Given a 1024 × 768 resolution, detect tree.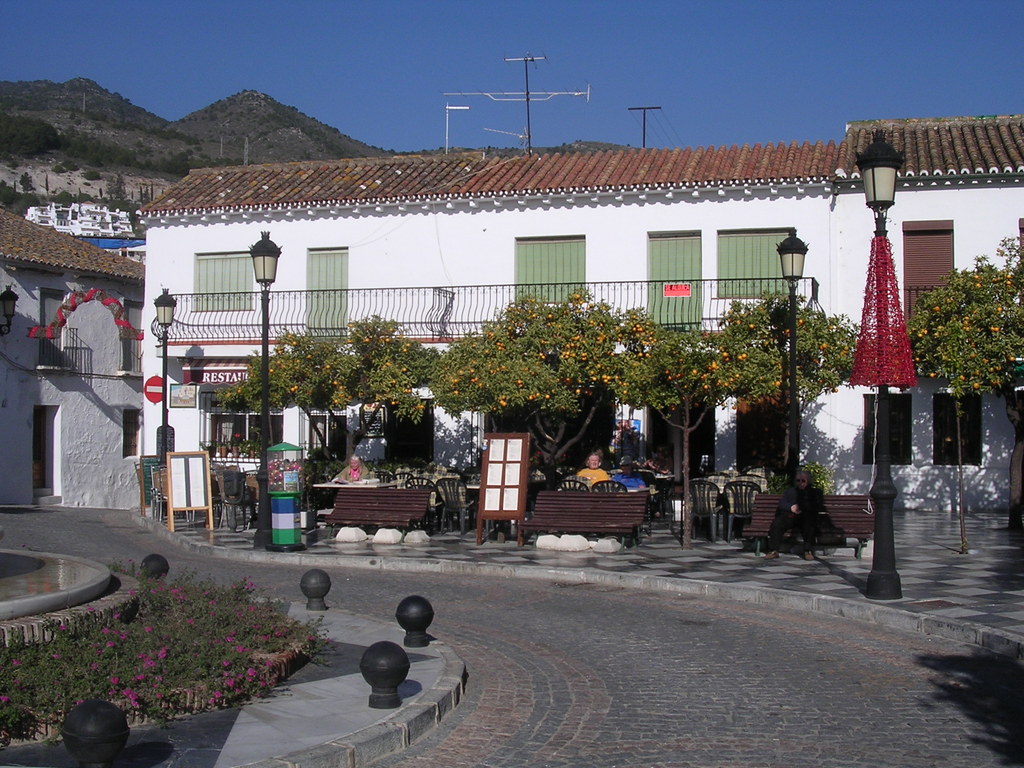
(left=924, top=211, right=1015, bottom=458).
